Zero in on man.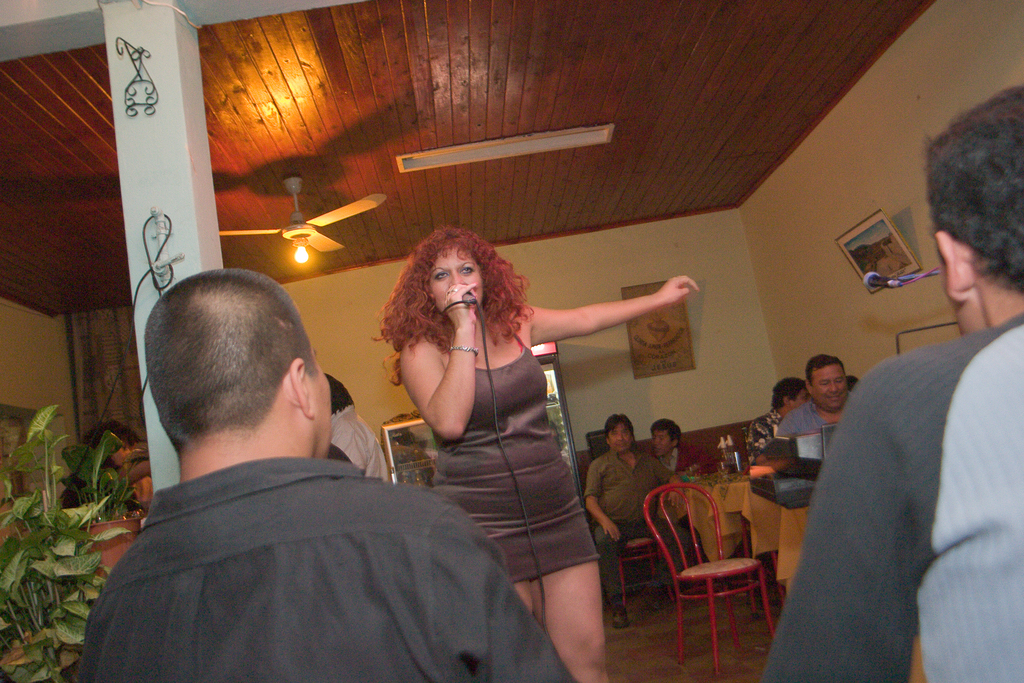
Zeroed in: {"left": 324, "top": 373, "right": 392, "bottom": 482}.
